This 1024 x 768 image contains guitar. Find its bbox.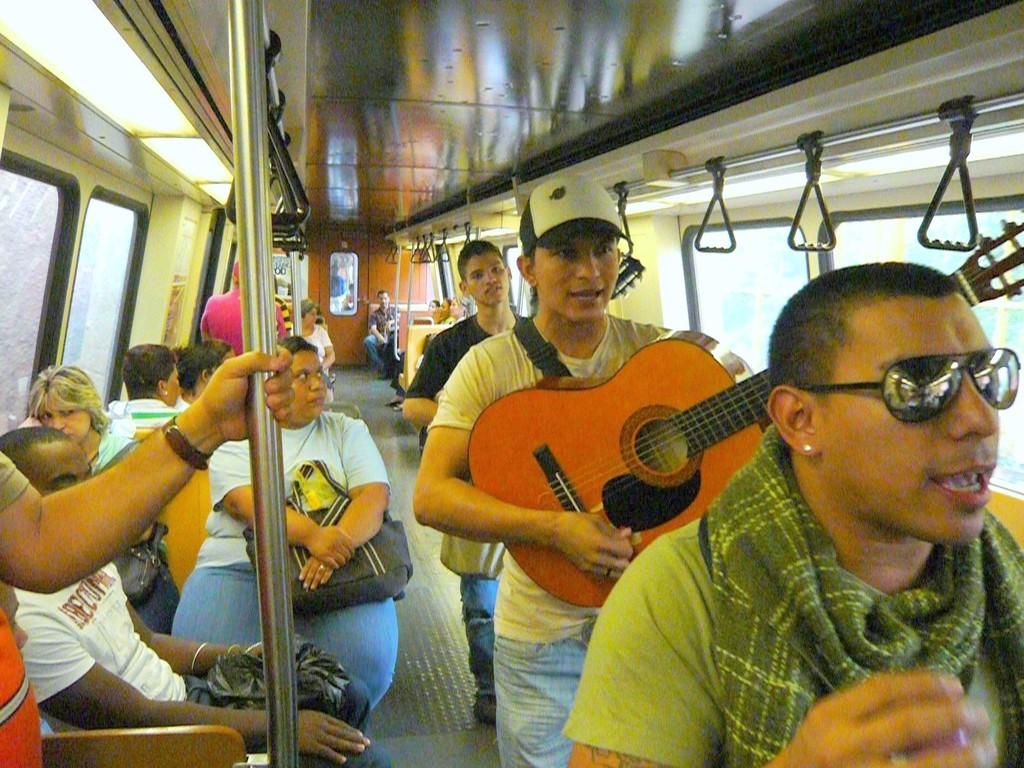
465:232:1023:605.
